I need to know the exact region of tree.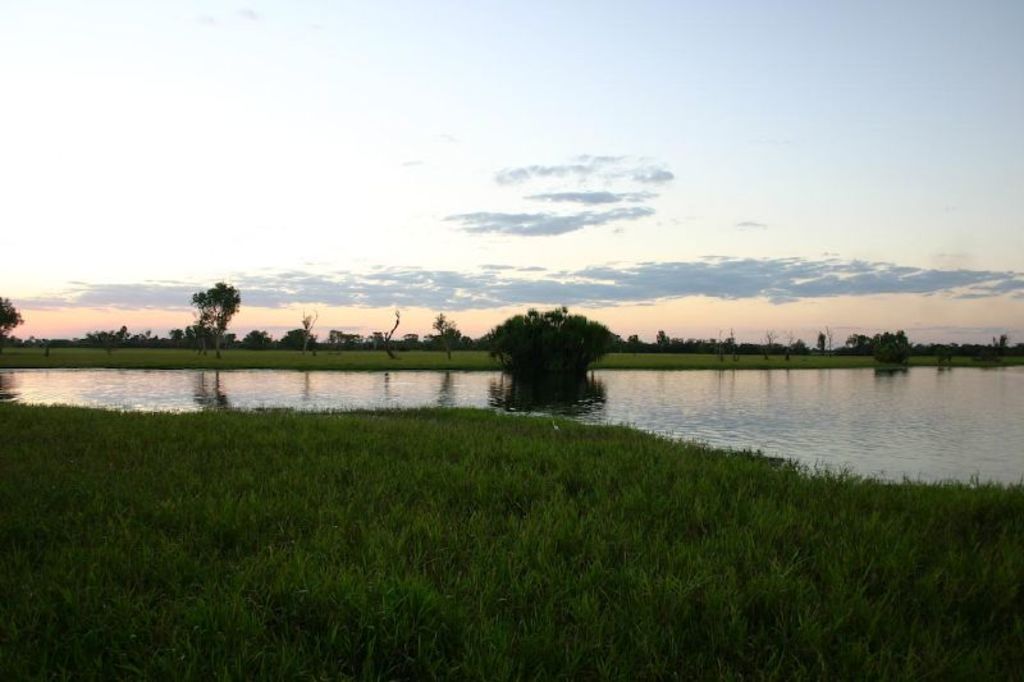
Region: left=303, top=308, right=323, bottom=348.
